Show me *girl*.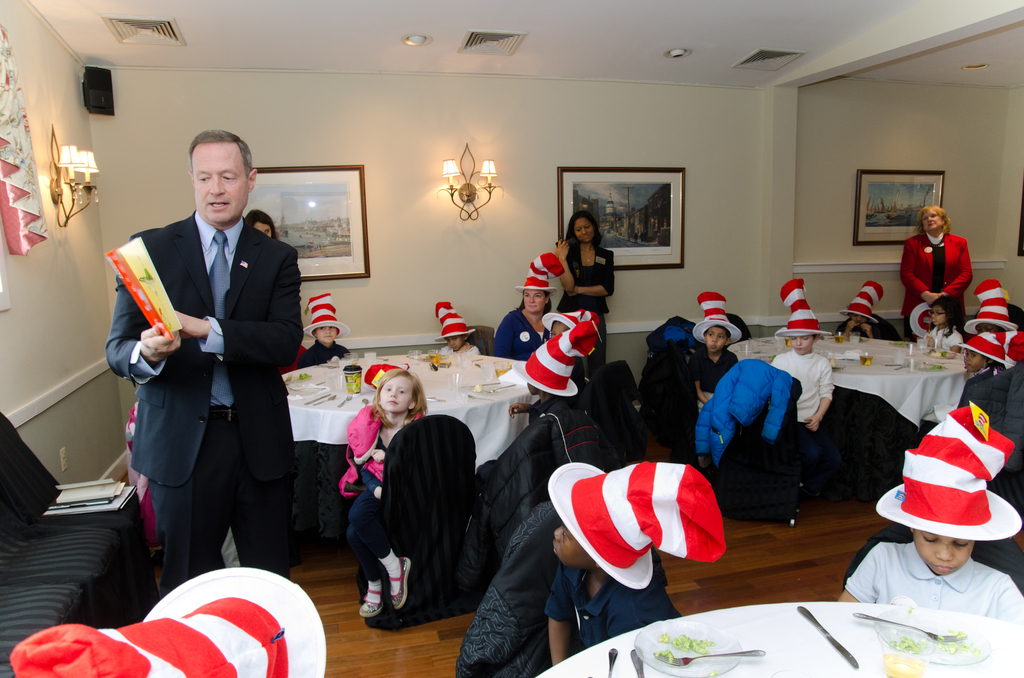
*girl* is here: bbox=[835, 397, 1023, 624].
